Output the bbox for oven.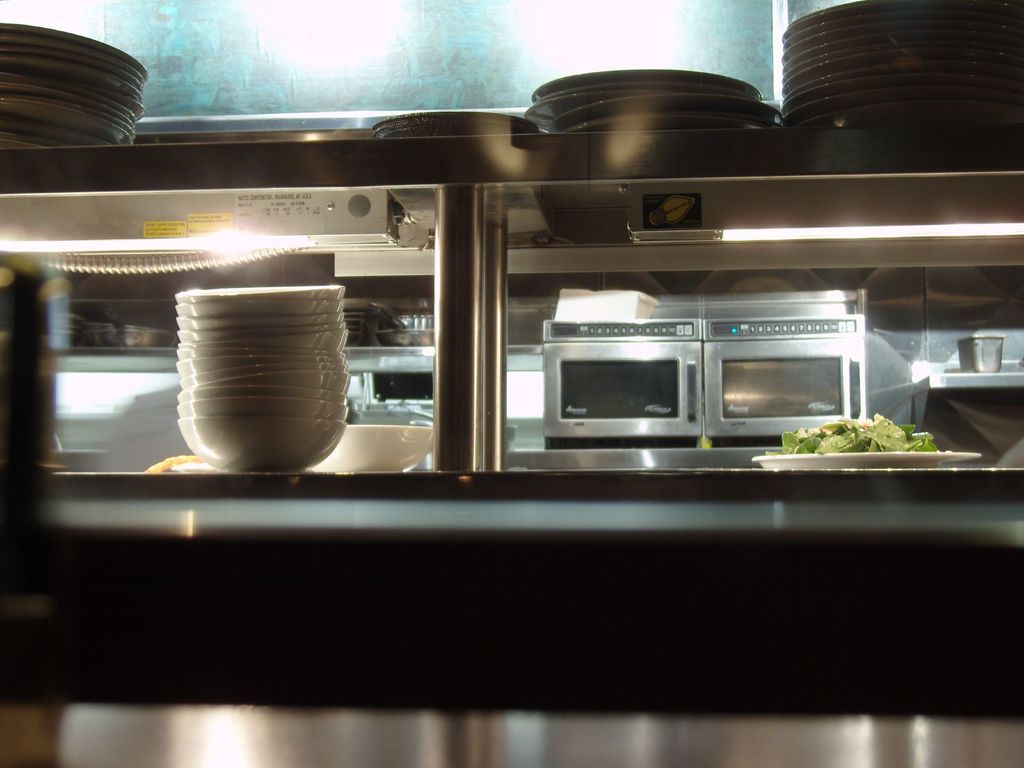
[x1=541, y1=295, x2=862, y2=451].
